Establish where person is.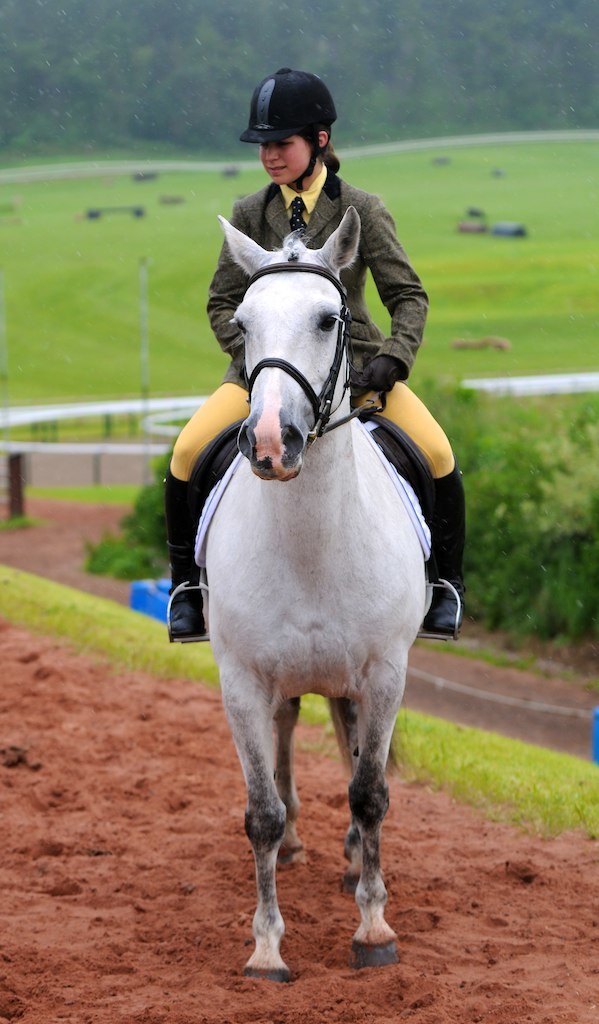
Established at <bbox>163, 67, 466, 638</bbox>.
